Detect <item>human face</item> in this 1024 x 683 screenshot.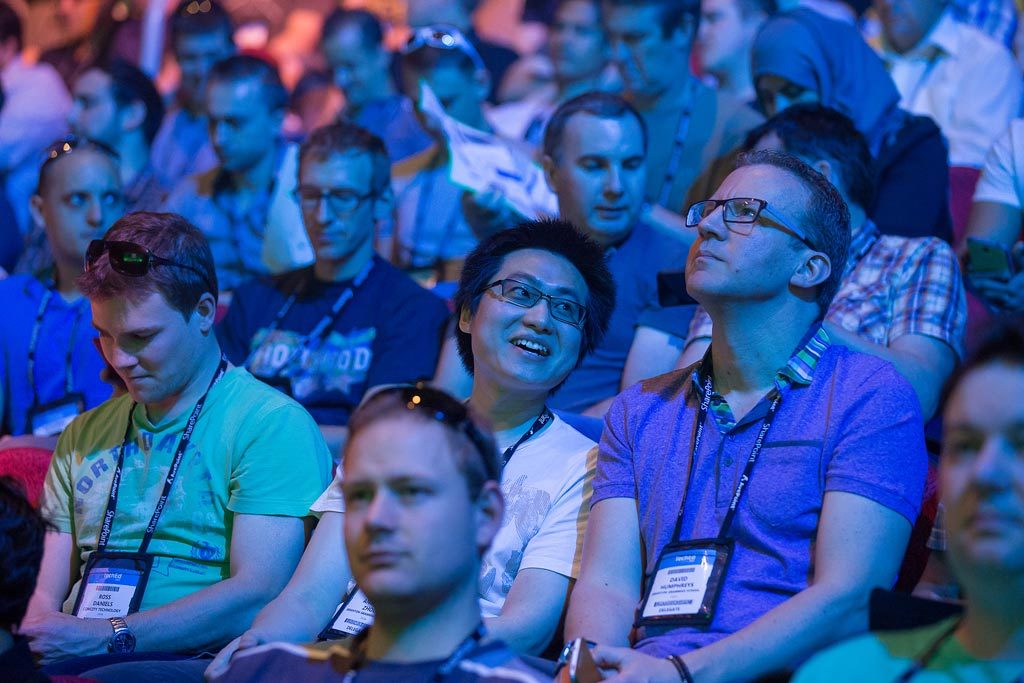
Detection: locate(343, 412, 476, 590).
